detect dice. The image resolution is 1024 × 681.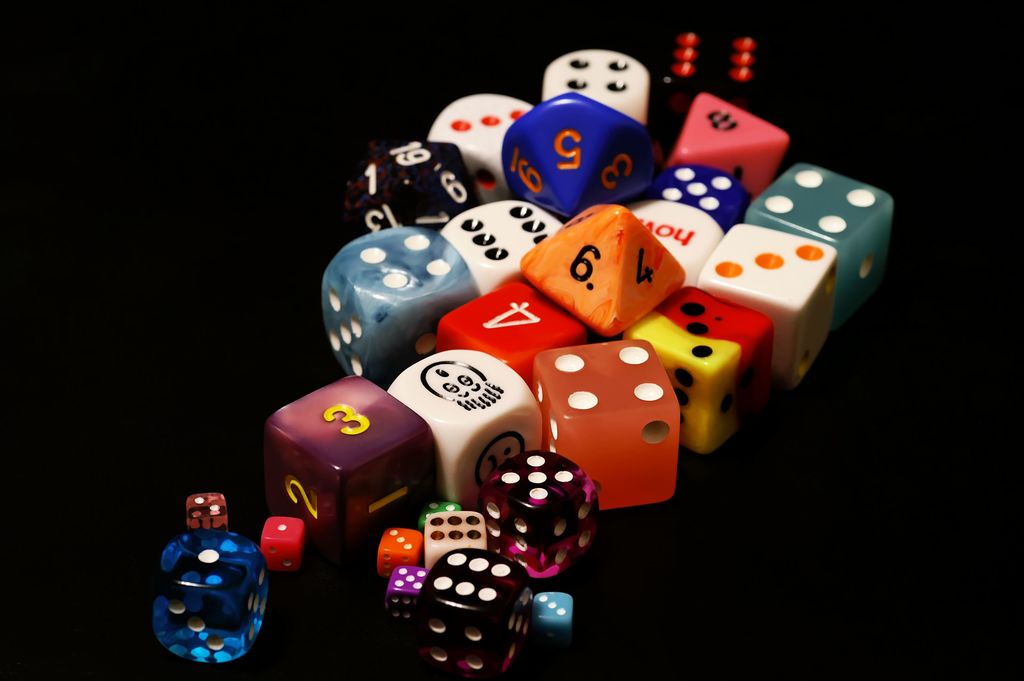
(x1=184, y1=491, x2=234, y2=536).
